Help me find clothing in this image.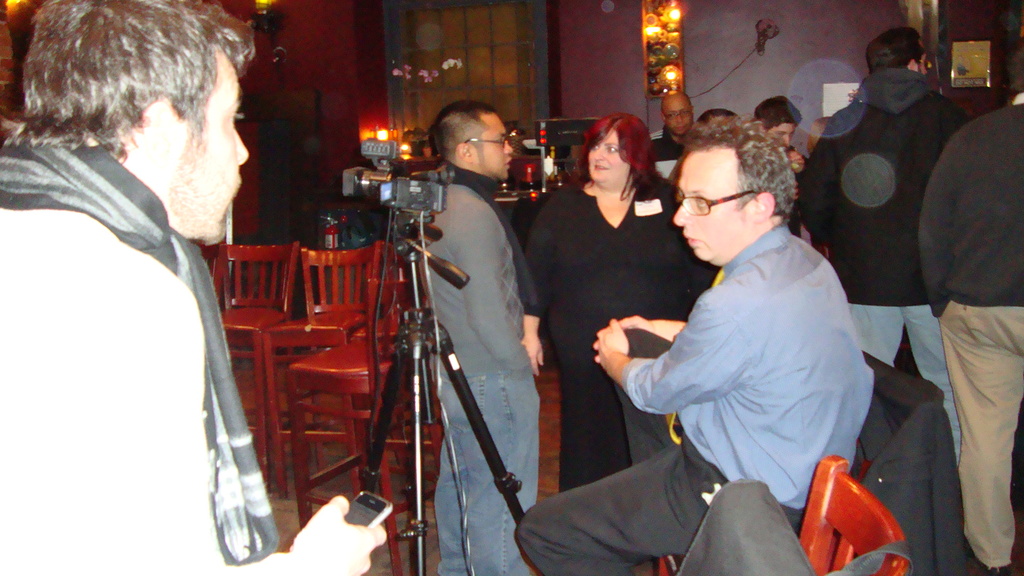
Found it: 0 132 282 575.
